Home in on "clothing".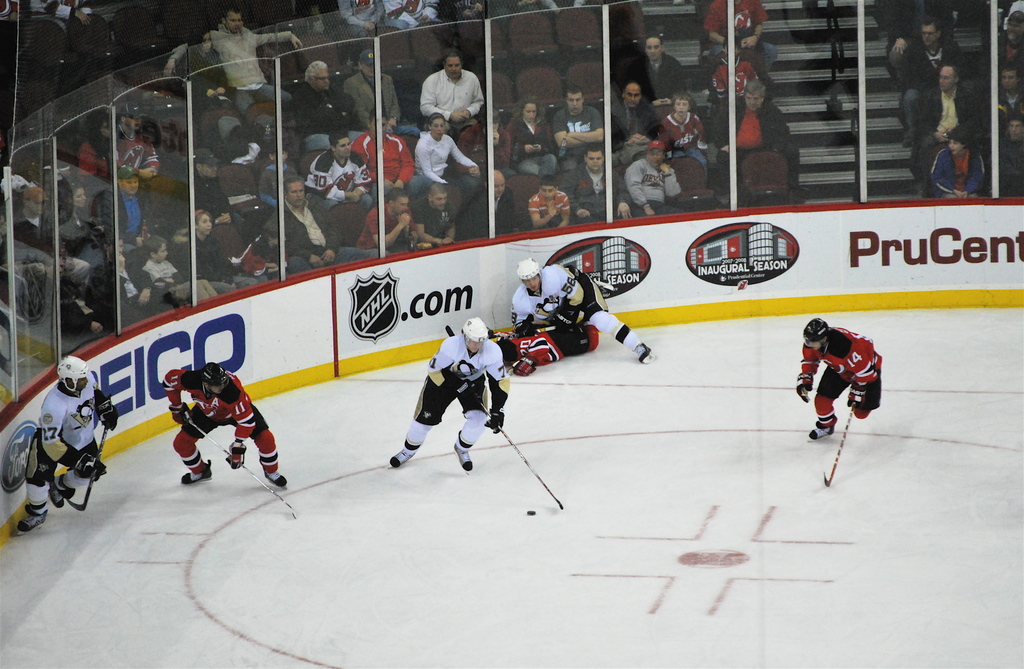
Homed in at bbox=[993, 133, 1023, 199].
